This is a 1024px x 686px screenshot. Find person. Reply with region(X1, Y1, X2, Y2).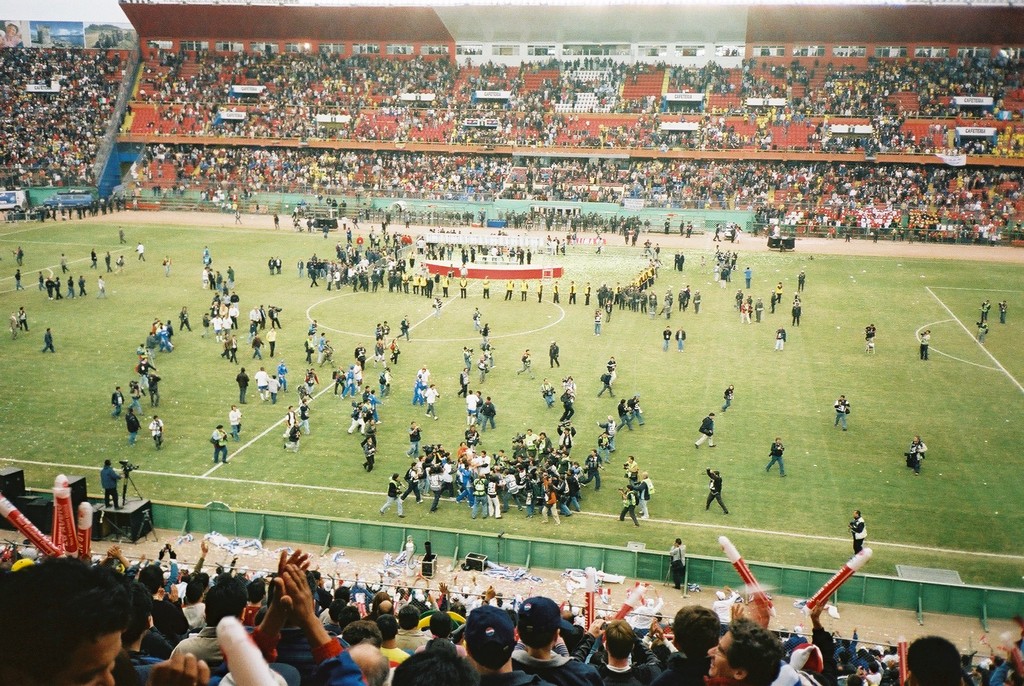
region(568, 279, 581, 307).
